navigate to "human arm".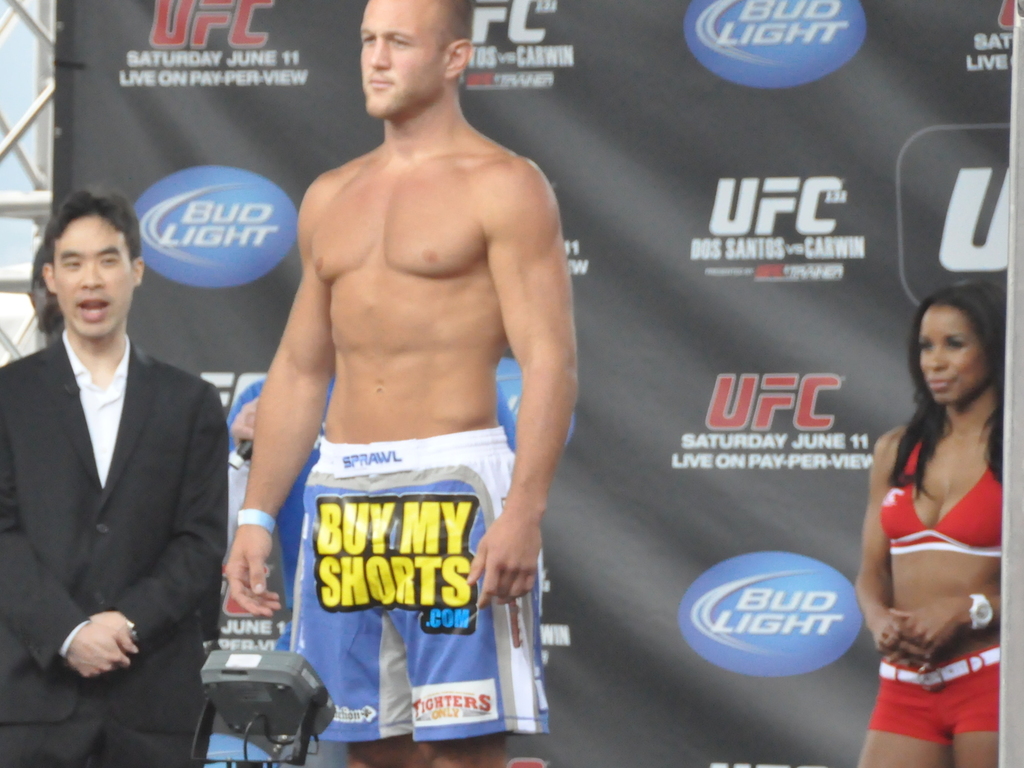
Navigation target: <bbox>215, 292, 321, 639</bbox>.
